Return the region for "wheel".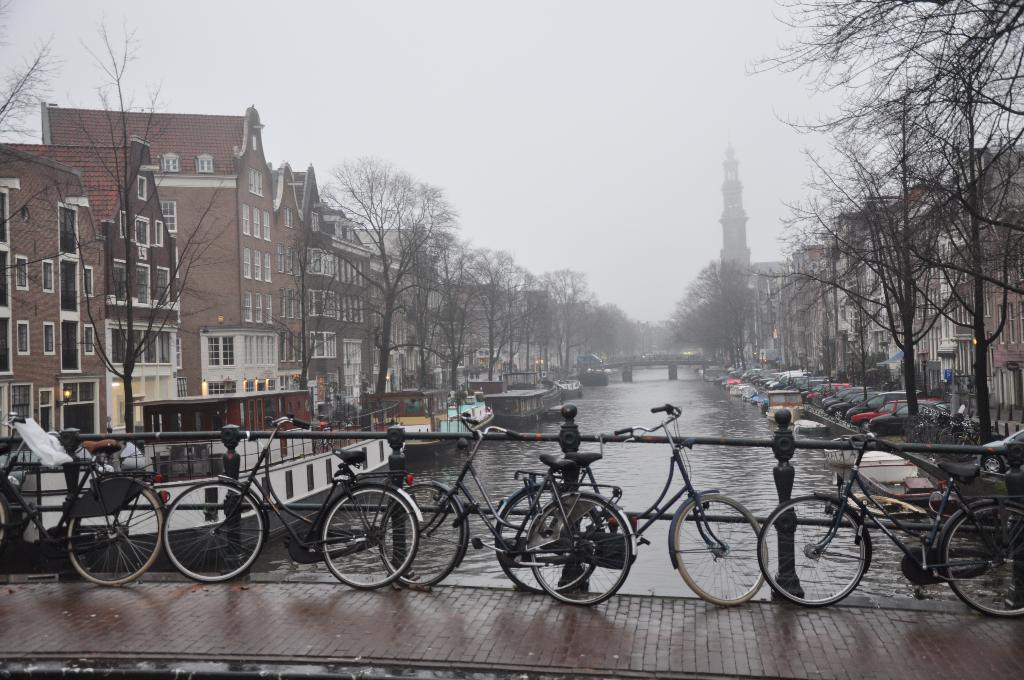
530,496,632,606.
